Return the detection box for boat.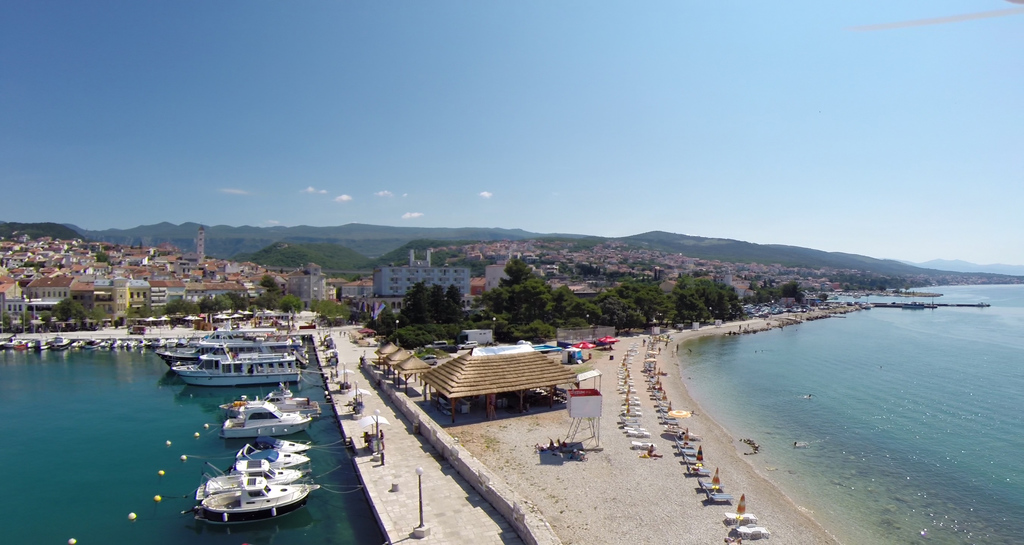
193, 451, 297, 500.
